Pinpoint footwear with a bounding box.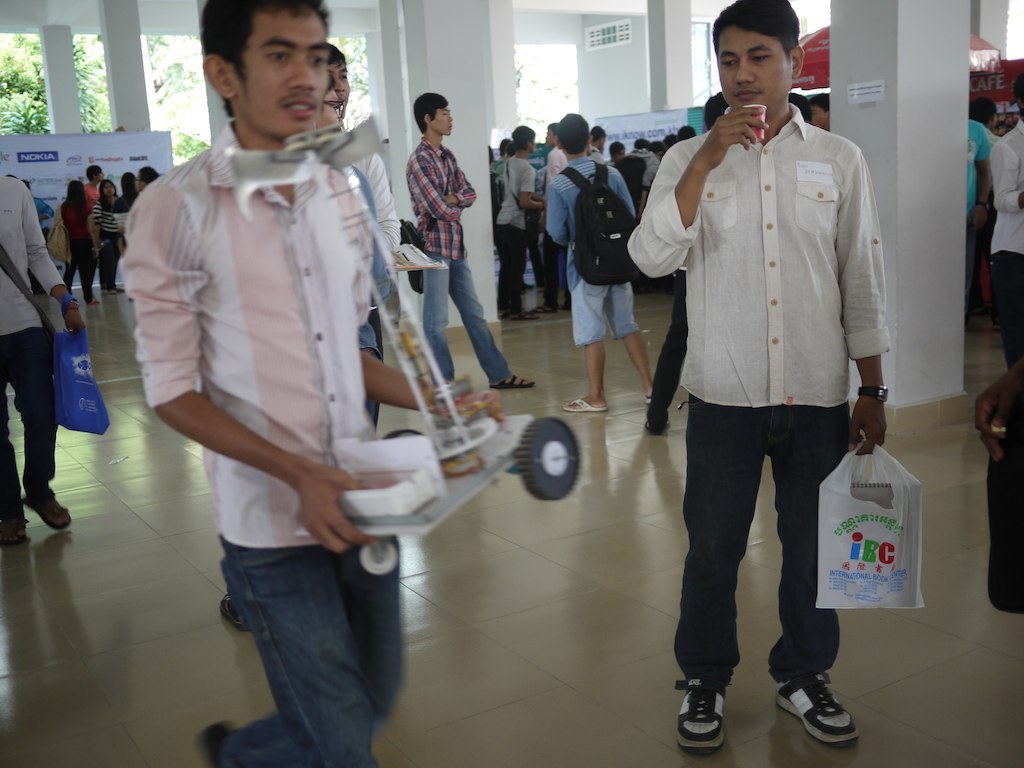
Rect(221, 594, 245, 633).
